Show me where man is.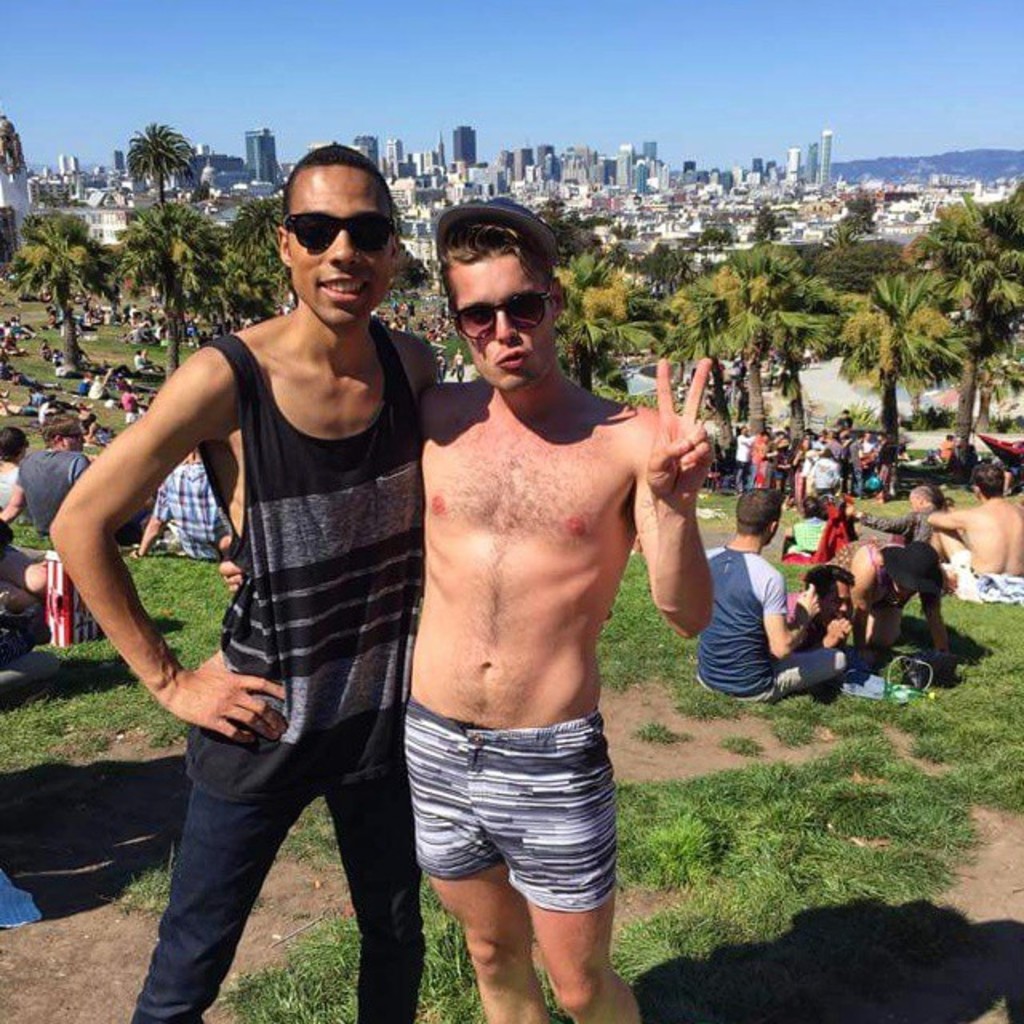
man is at crop(685, 477, 845, 707).
